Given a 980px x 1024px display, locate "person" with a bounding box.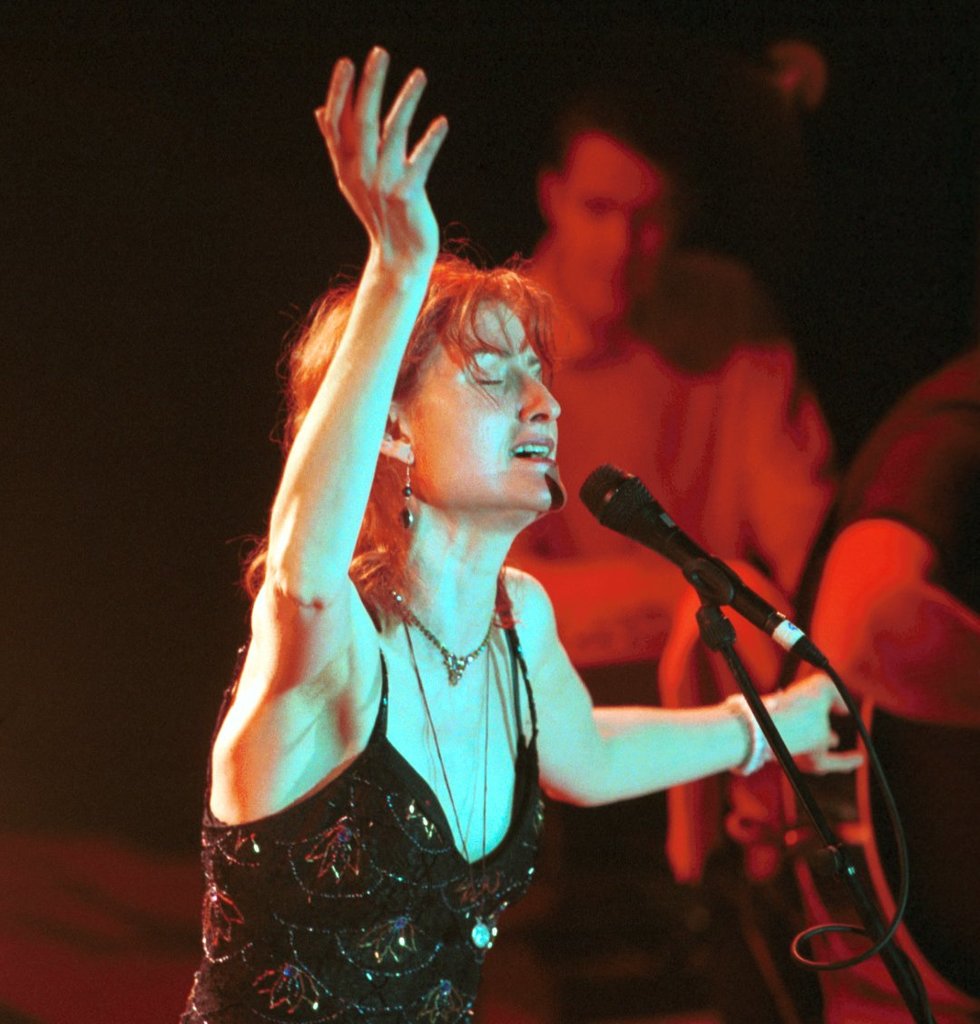
Located: <box>184,44,861,1023</box>.
